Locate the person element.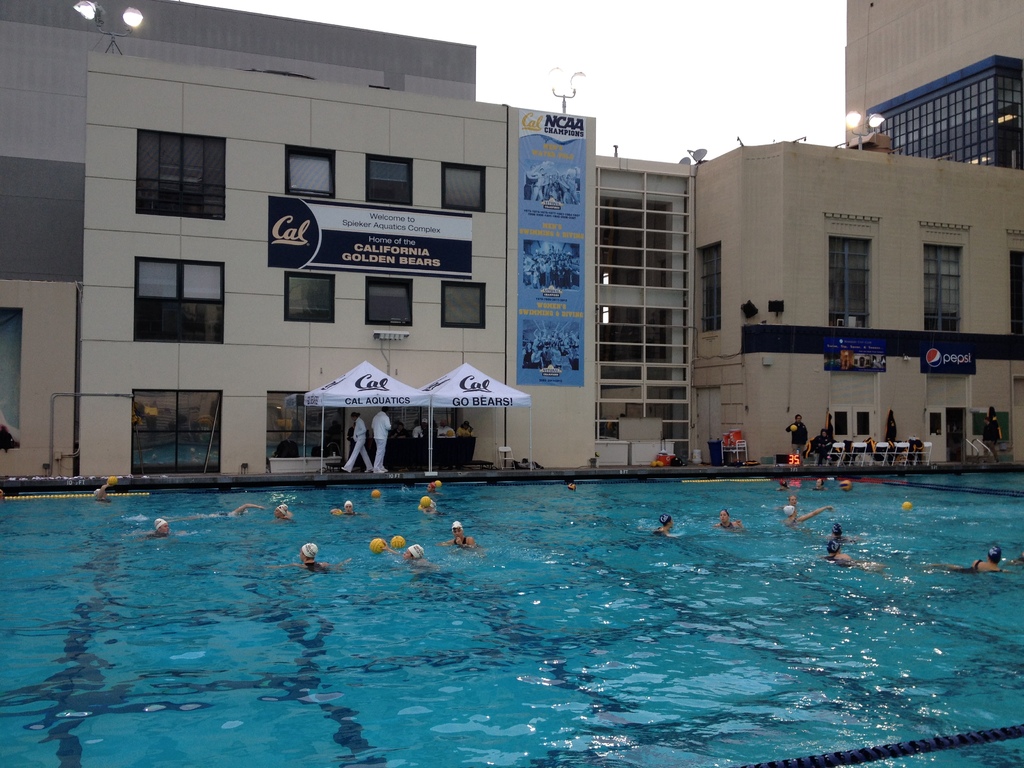
Element bbox: BBox(442, 520, 479, 557).
